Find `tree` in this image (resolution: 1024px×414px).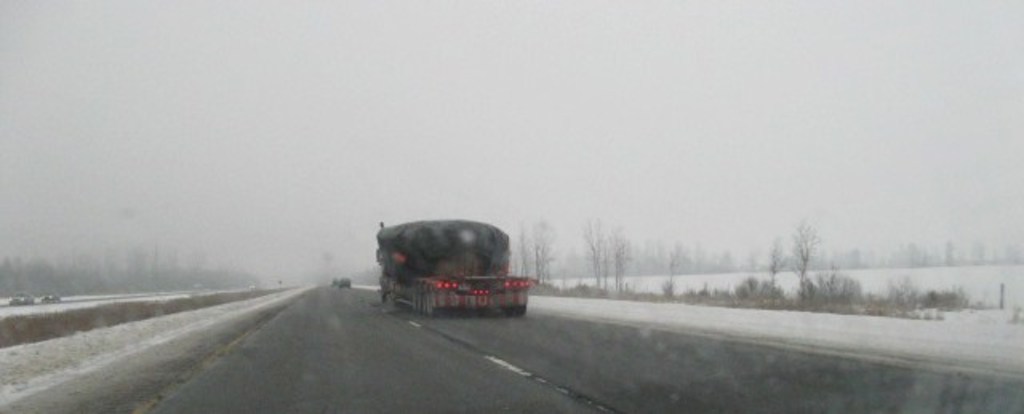
x1=510 y1=219 x2=557 y2=286.
